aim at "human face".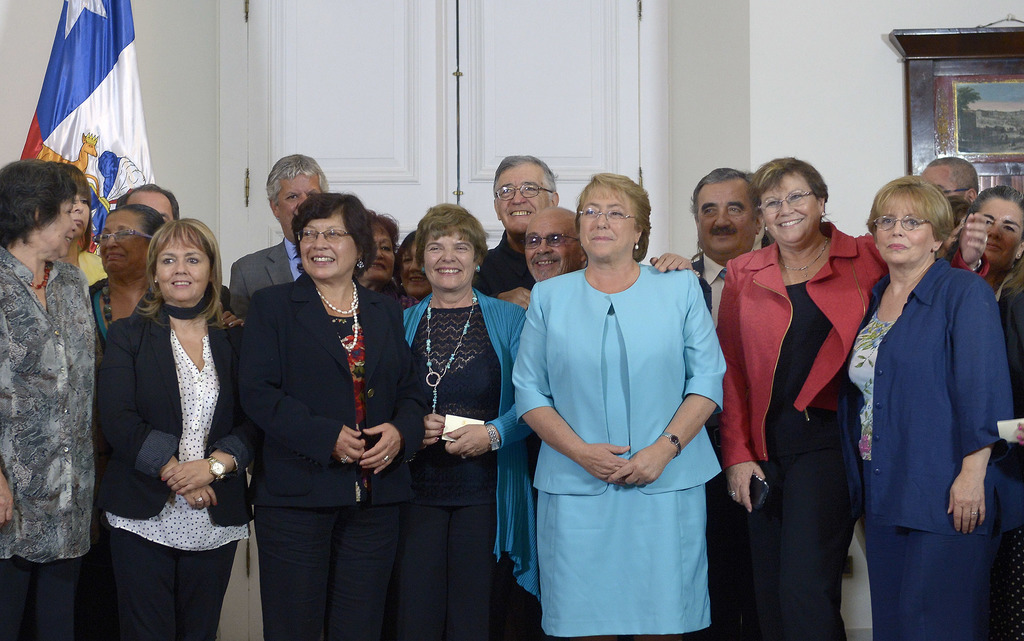
Aimed at pyautogui.locateOnScreen(155, 236, 215, 301).
